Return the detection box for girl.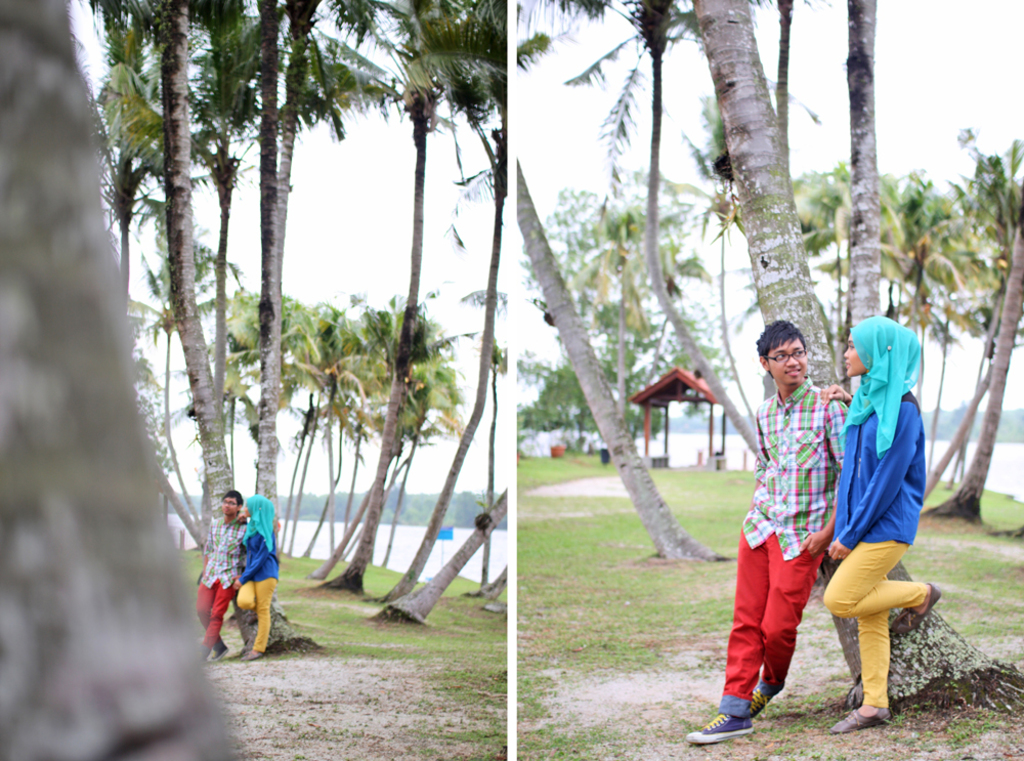
detection(234, 493, 278, 657).
